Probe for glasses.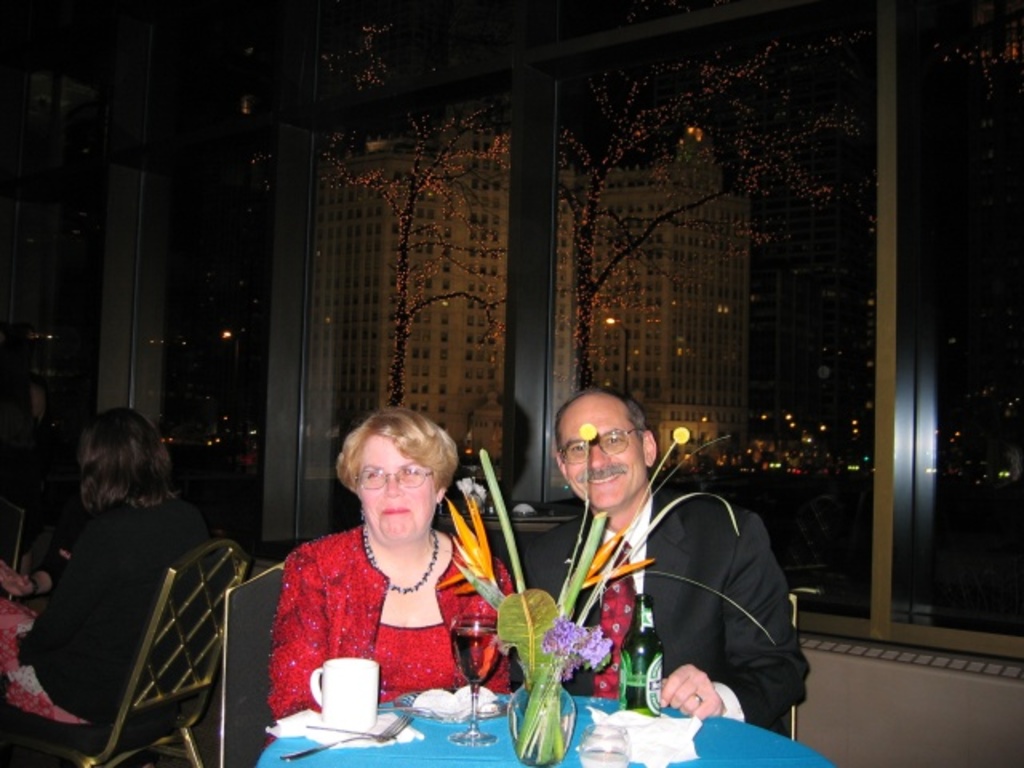
Probe result: rect(354, 453, 437, 499).
